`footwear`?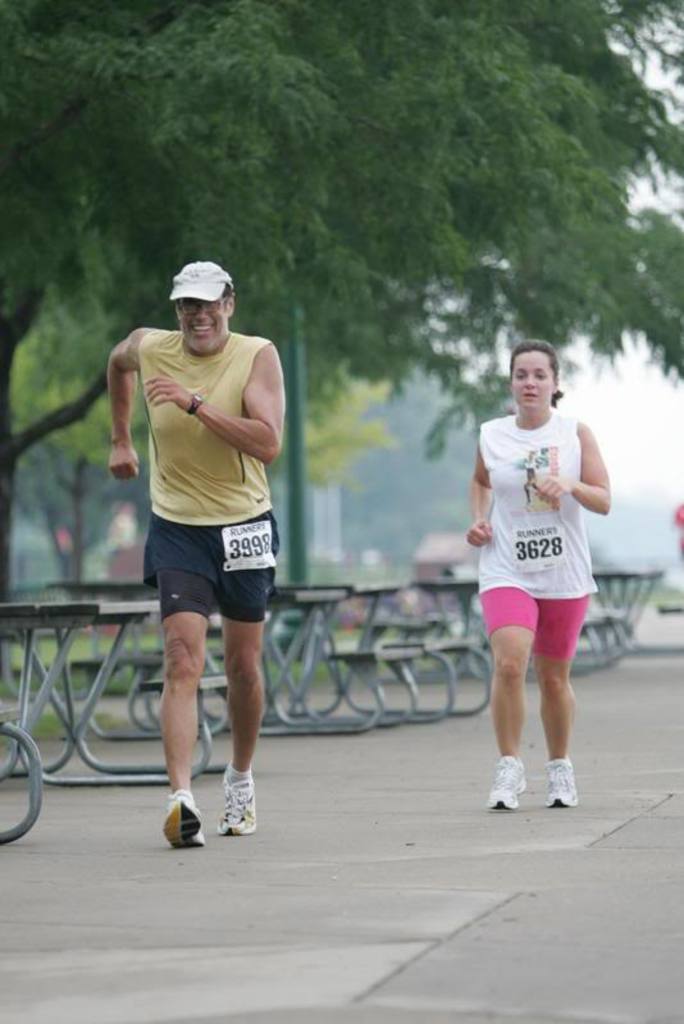
left=542, top=753, right=589, bottom=805
